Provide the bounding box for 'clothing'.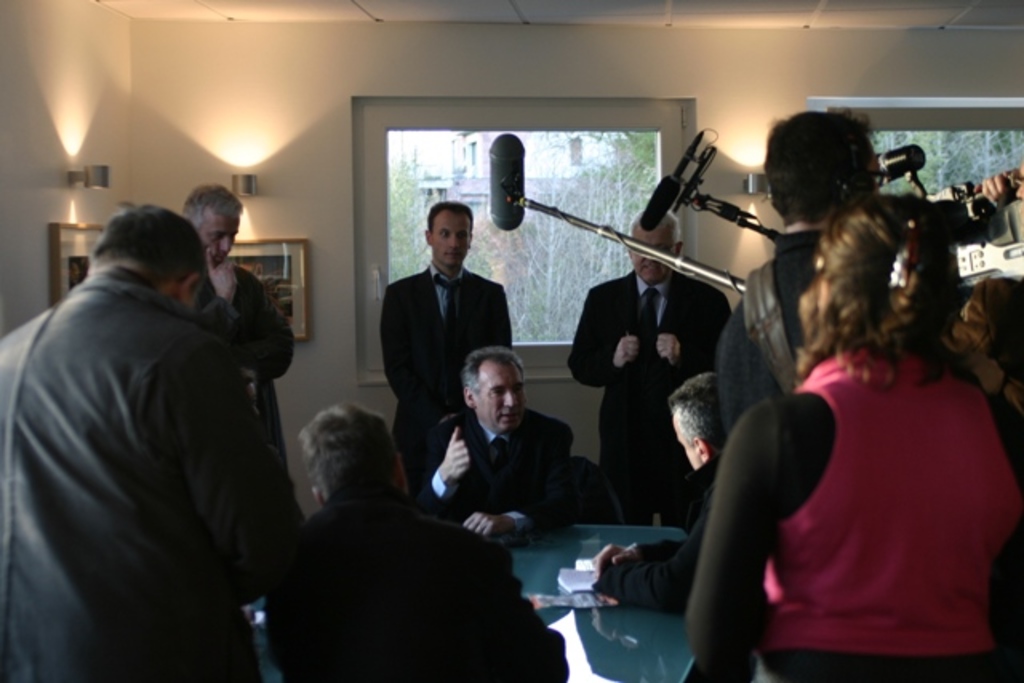
select_region(267, 473, 563, 681).
